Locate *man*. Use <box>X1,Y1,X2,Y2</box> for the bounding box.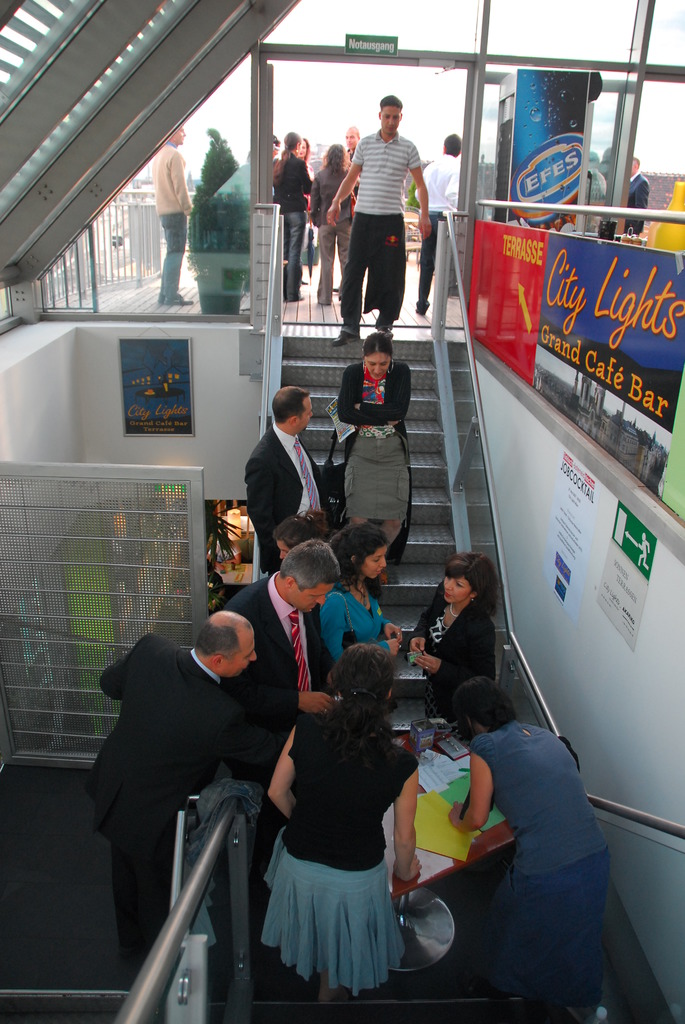
<box>210,534,343,960</box>.
